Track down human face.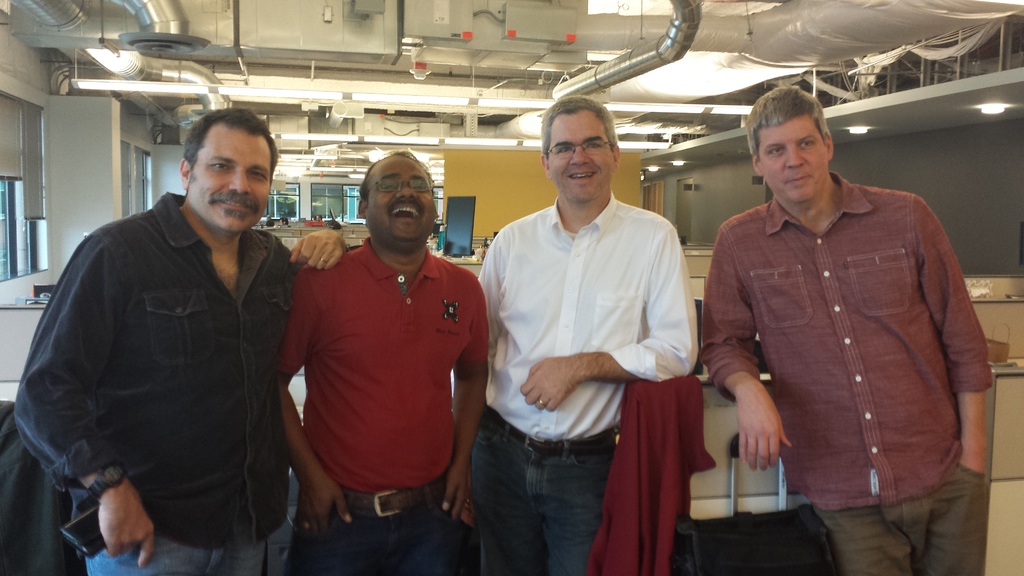
Tracked to Rect(757, 108, 830, 193).
